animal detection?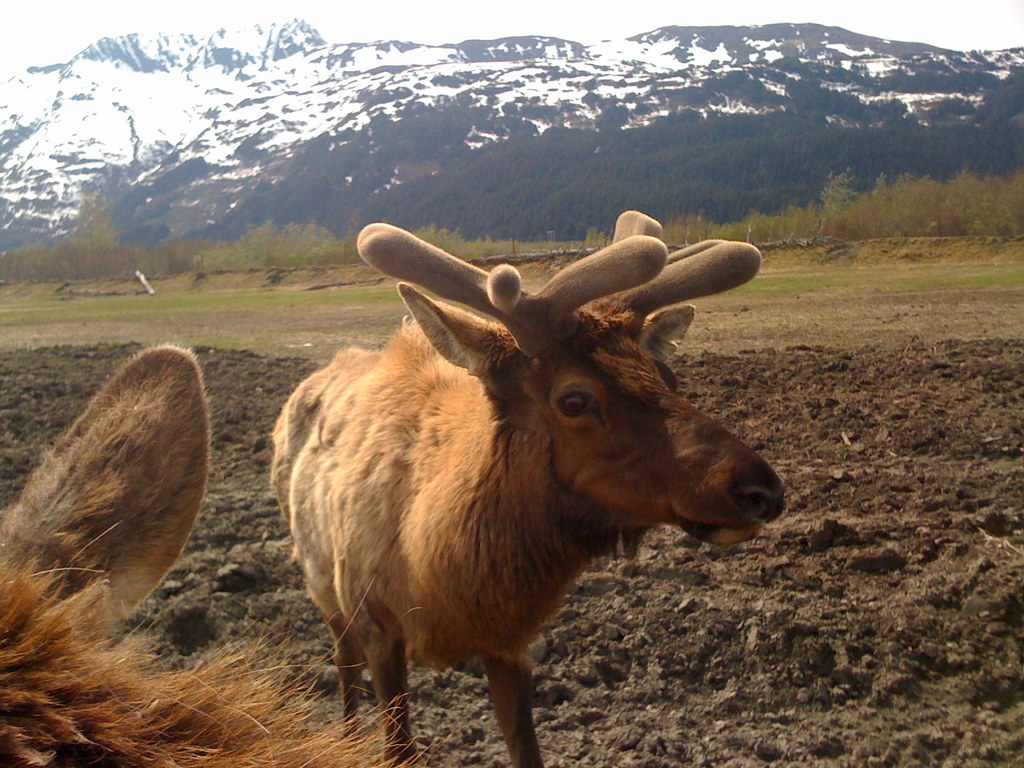
Rect(0, 347, 431, 767)
